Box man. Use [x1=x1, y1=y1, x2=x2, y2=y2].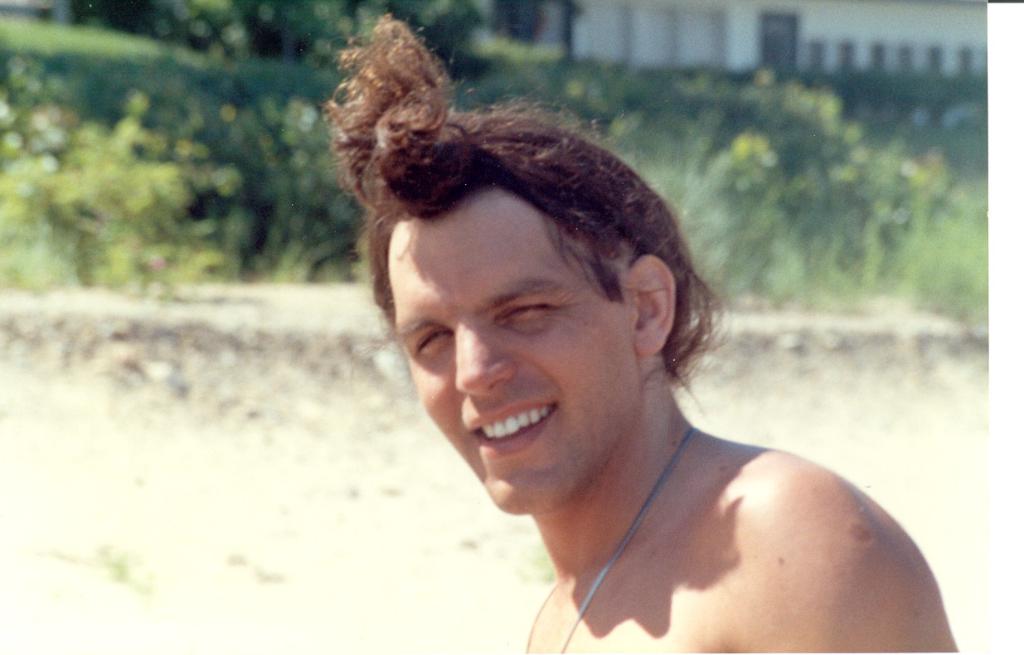
[x1=328, y1=8, x2=957, y2=654].
